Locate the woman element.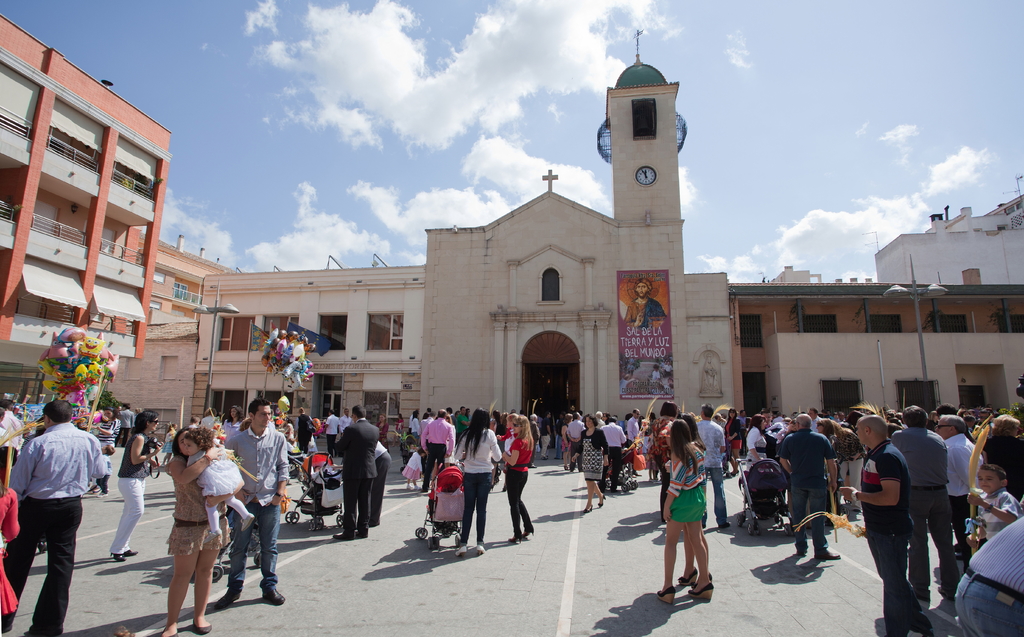
Element bbox: 566,412,619,510.
